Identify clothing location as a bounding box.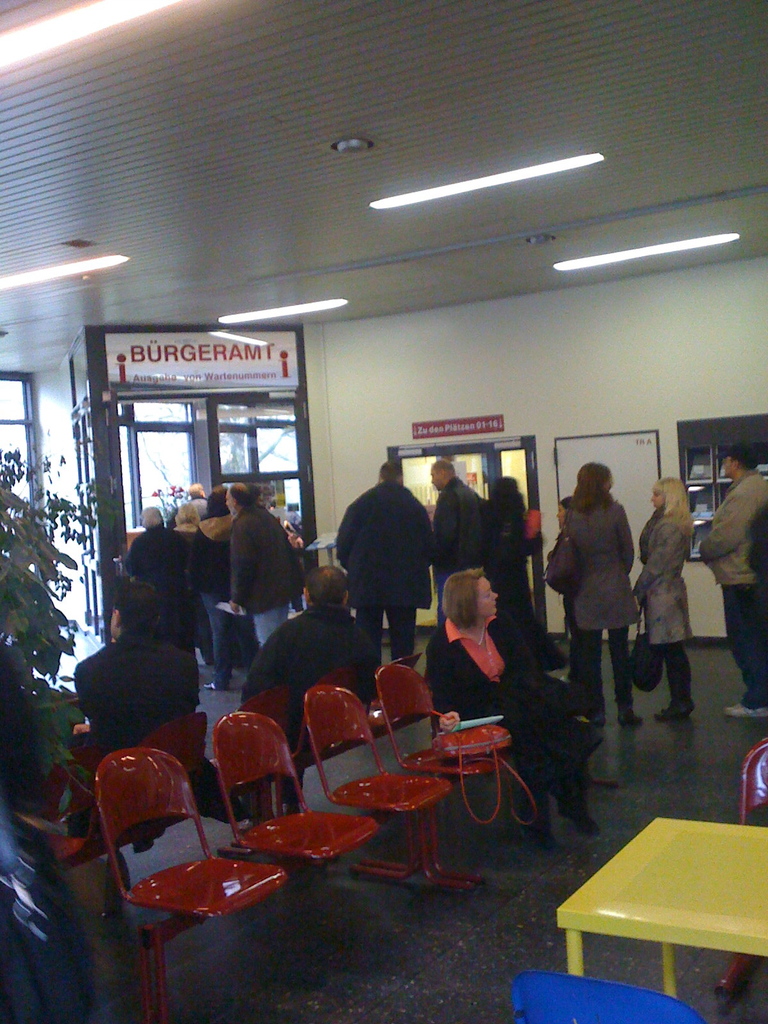
(x1=435, y1=615, x2=597, y2=841).
